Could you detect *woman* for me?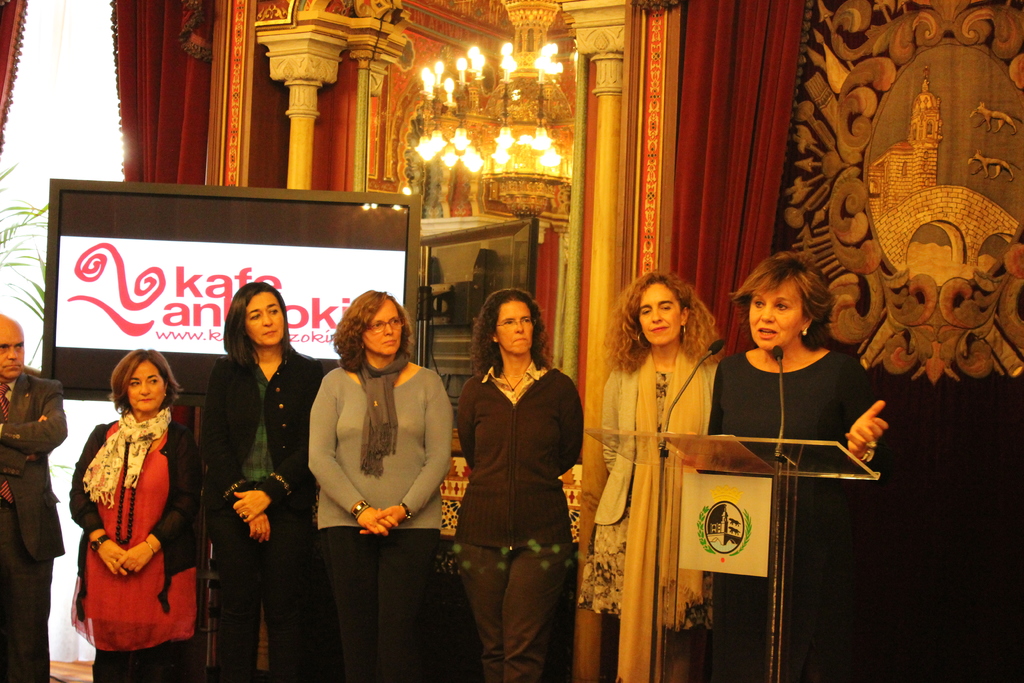
Detection result: bbox(451, 286, 593, 682).
